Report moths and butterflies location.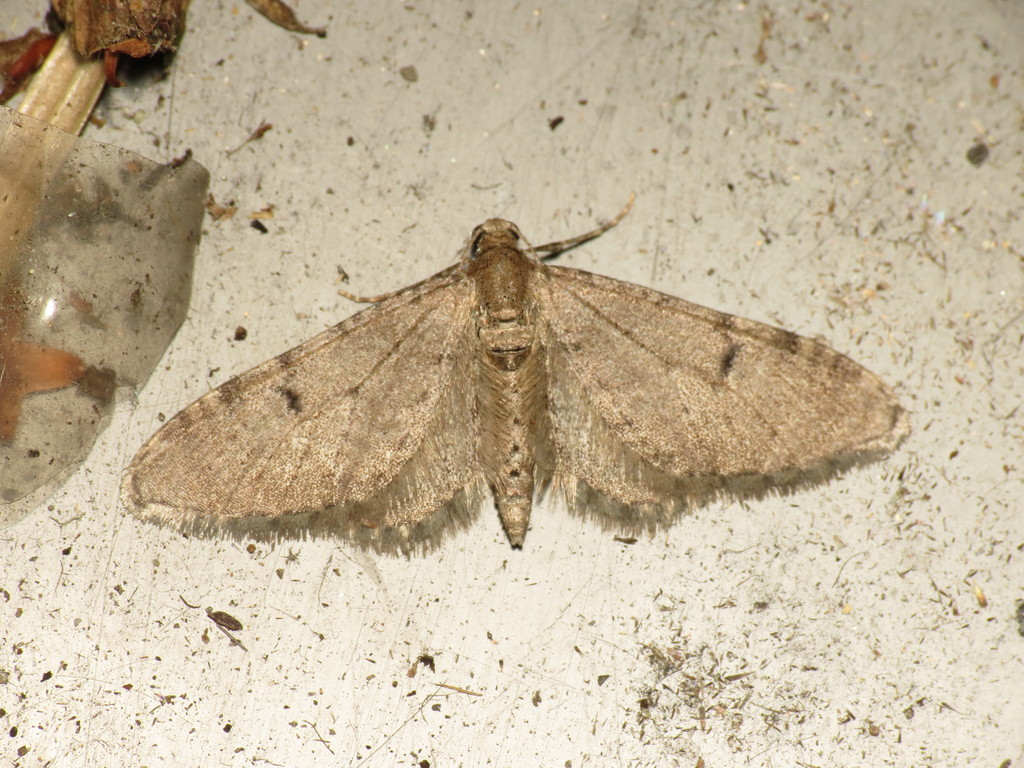
Report: box=[122, 186, 911, 553].
